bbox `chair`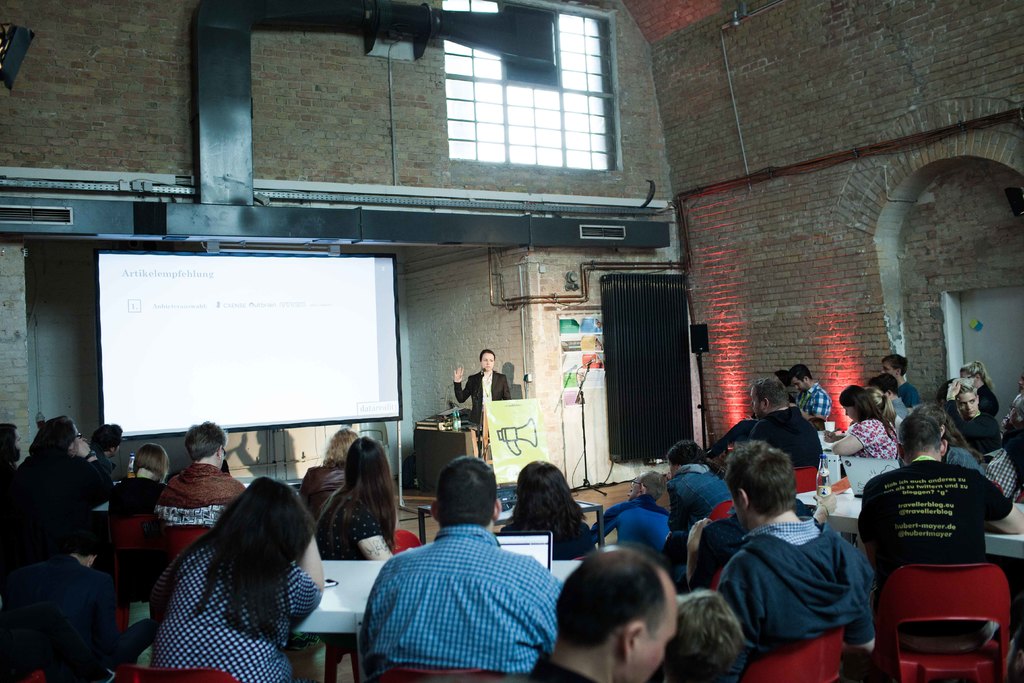
792,467,829,490
